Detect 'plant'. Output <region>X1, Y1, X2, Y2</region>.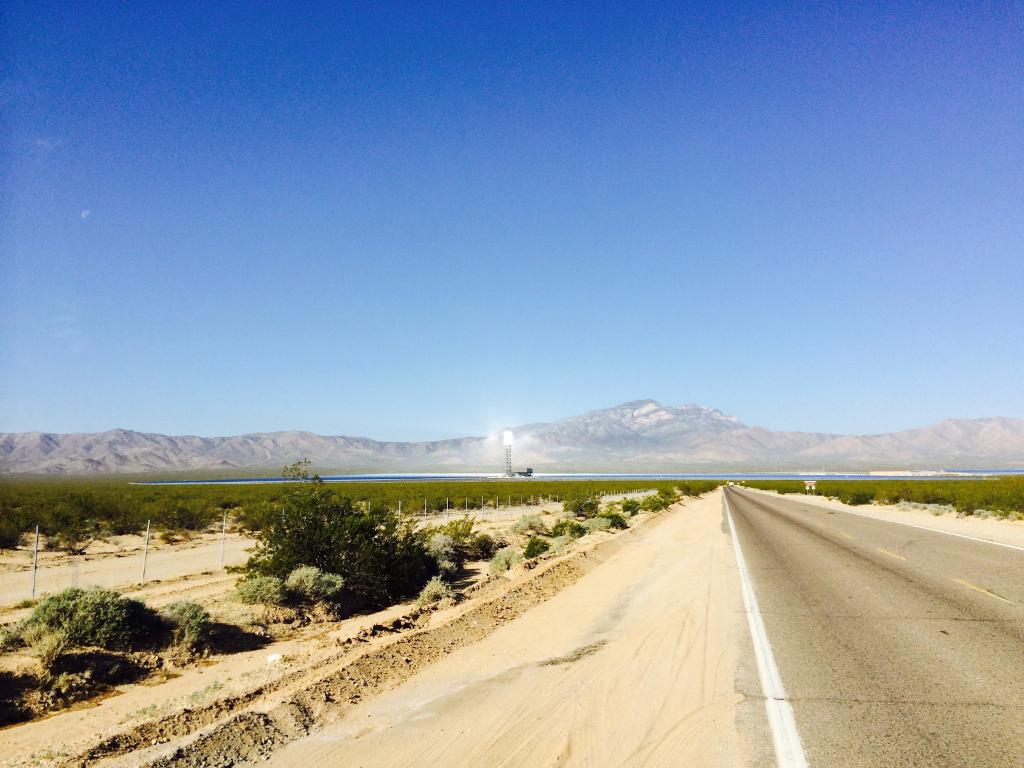
<region>584, 506, 623, 536</region>.
